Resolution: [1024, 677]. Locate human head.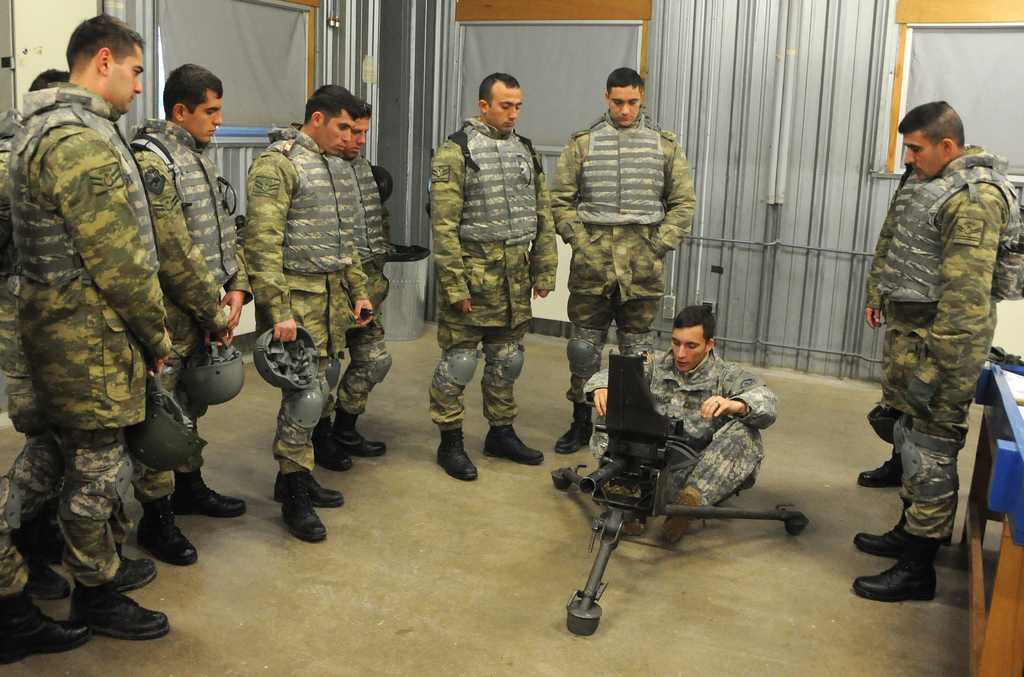
bbox(344, 96, 372, 152).
